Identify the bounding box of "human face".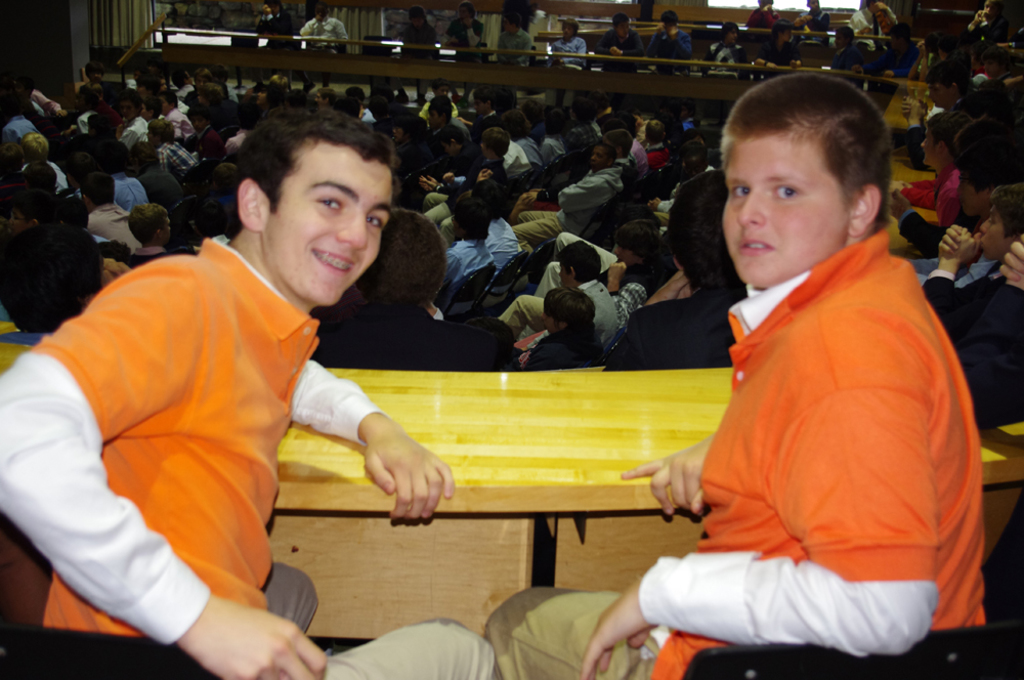
x1=980 y1=205 x2=1008 y2=259.
